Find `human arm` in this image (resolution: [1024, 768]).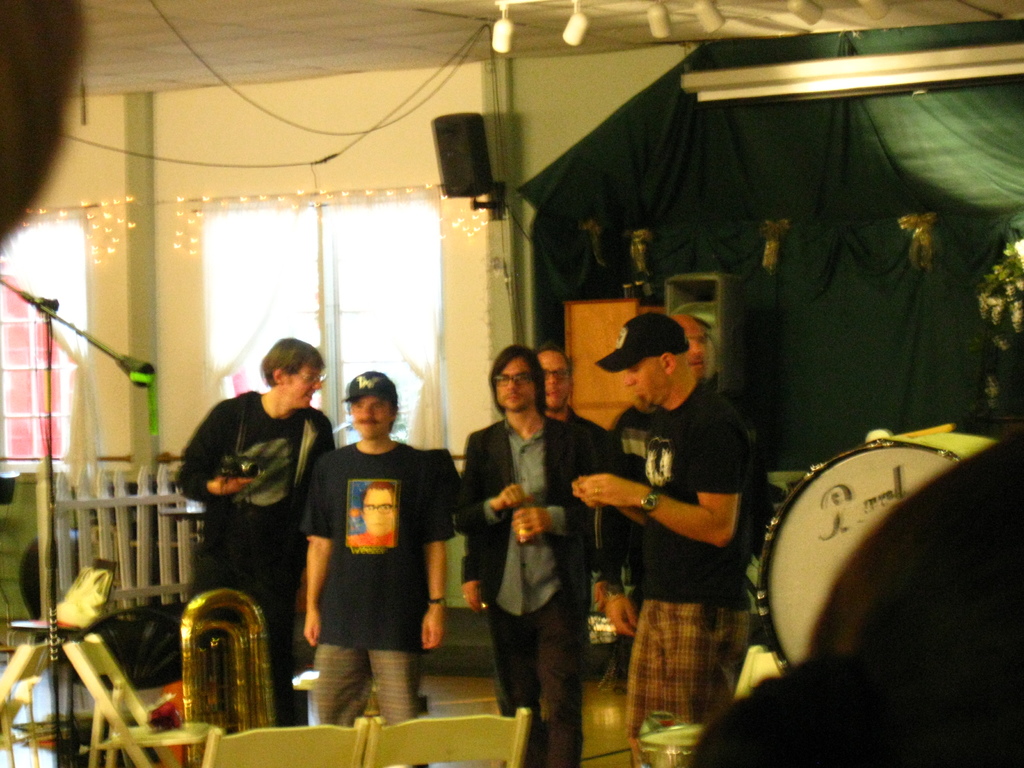
(x1=301, y1=458, x2=334, y2=645).
